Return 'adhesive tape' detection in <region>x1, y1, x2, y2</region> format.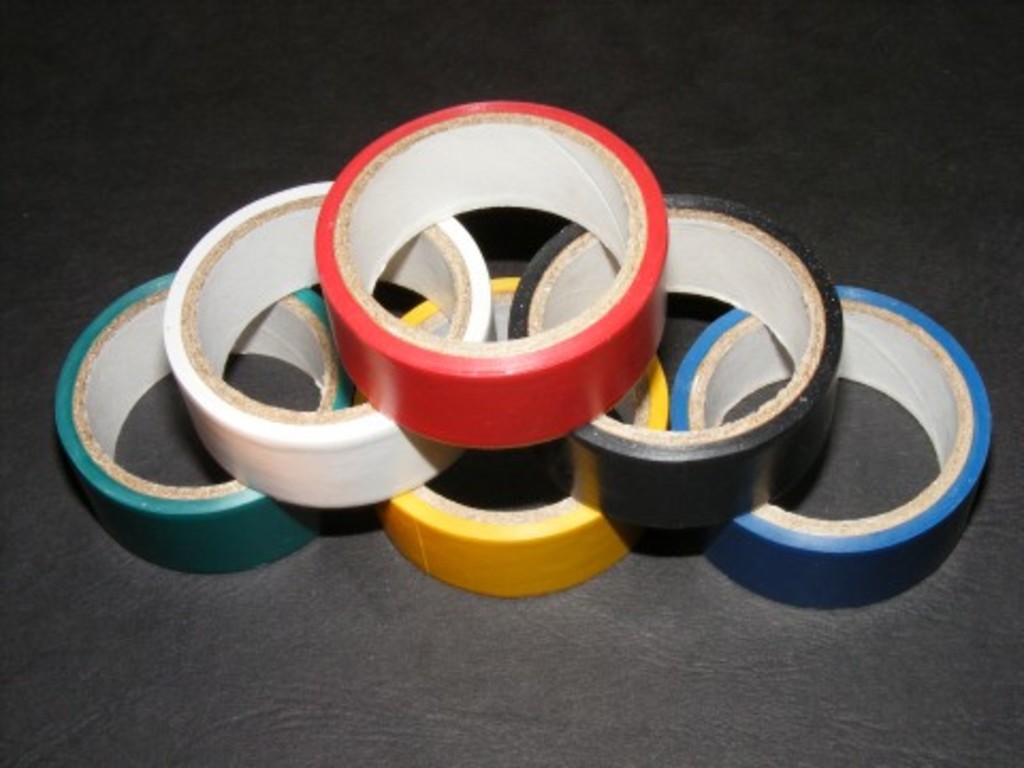
<region>160, 183, 491, 503</region>.
